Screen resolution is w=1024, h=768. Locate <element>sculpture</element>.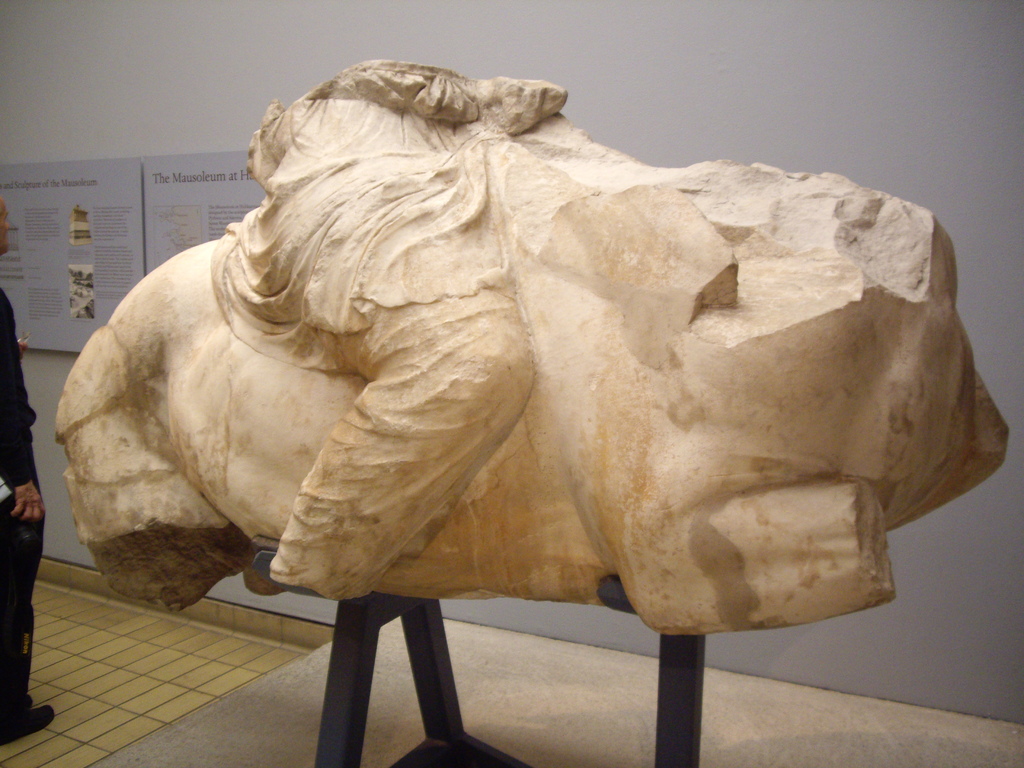
54,56,1016,626.
